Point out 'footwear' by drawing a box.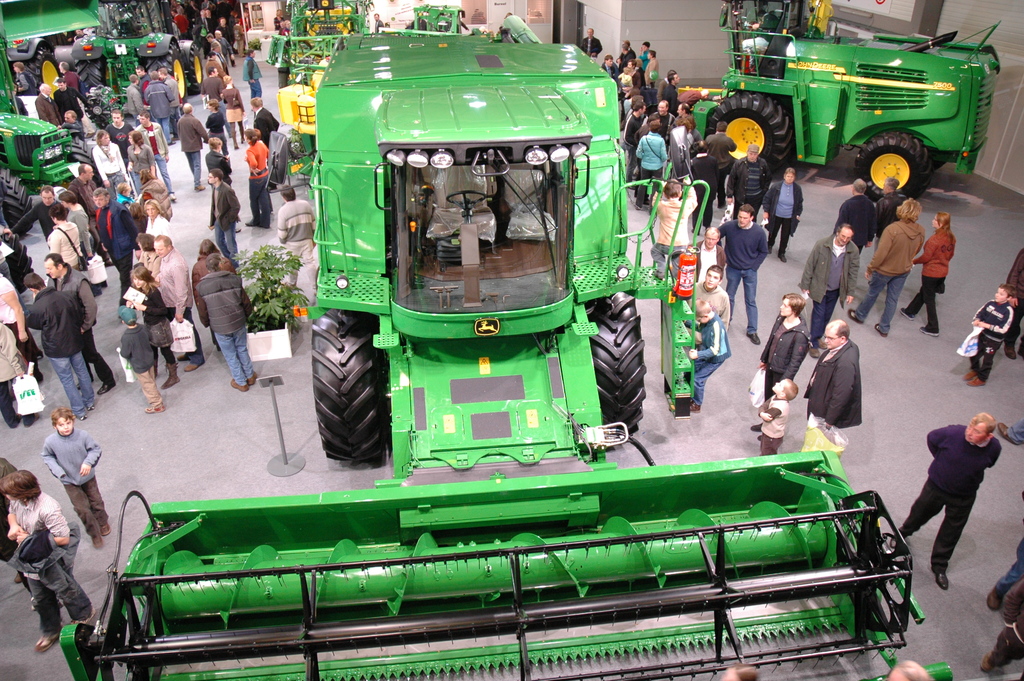
detection(778, 253, 786, 261).
